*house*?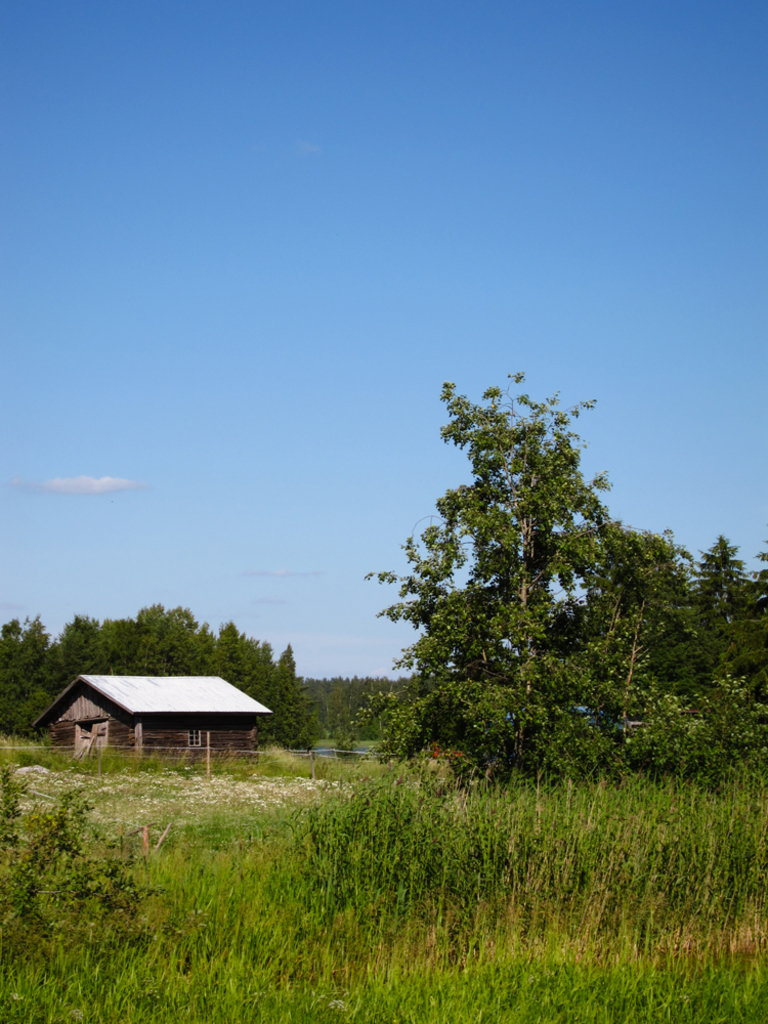
rect(31, 674, 272, 757)
